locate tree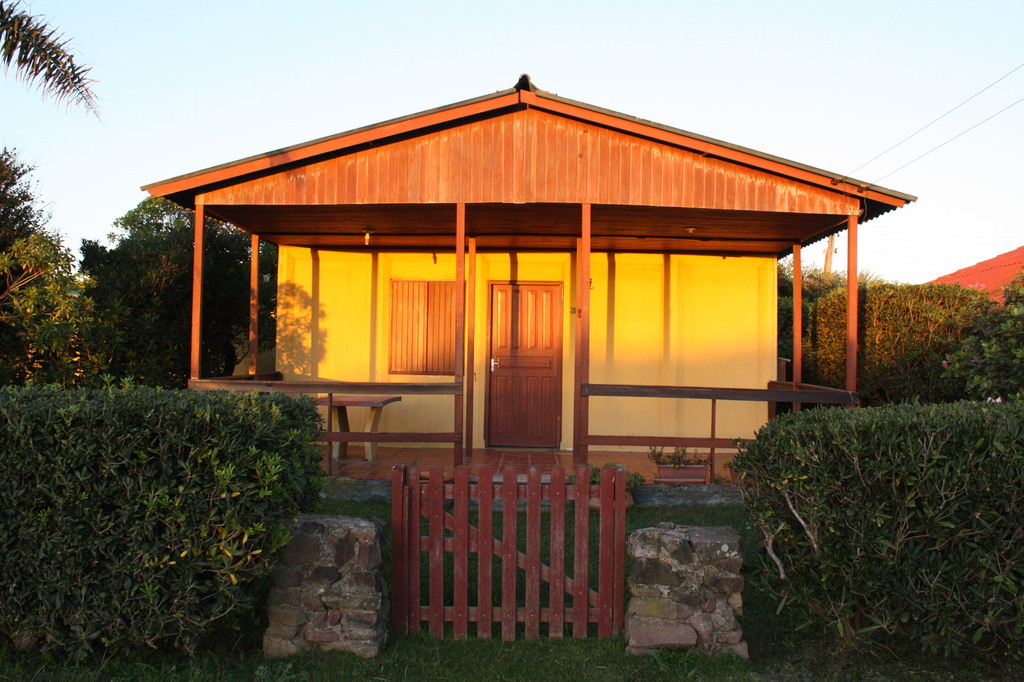
locate(106, 191, 229, 235)
